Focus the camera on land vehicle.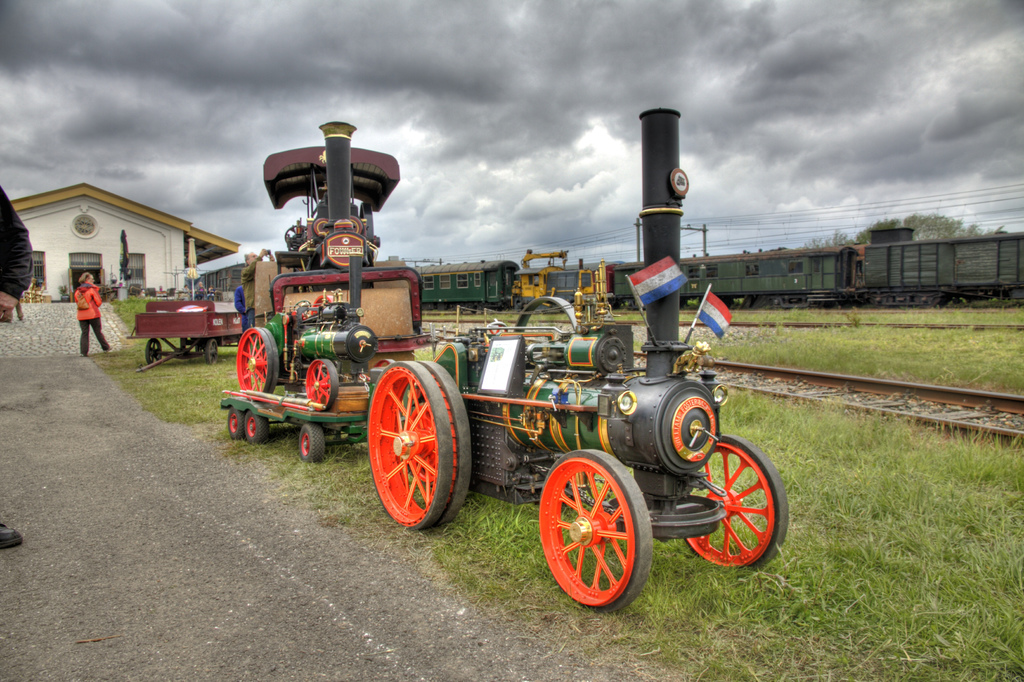
Focus region: box=[509, 247, 614, 320].
